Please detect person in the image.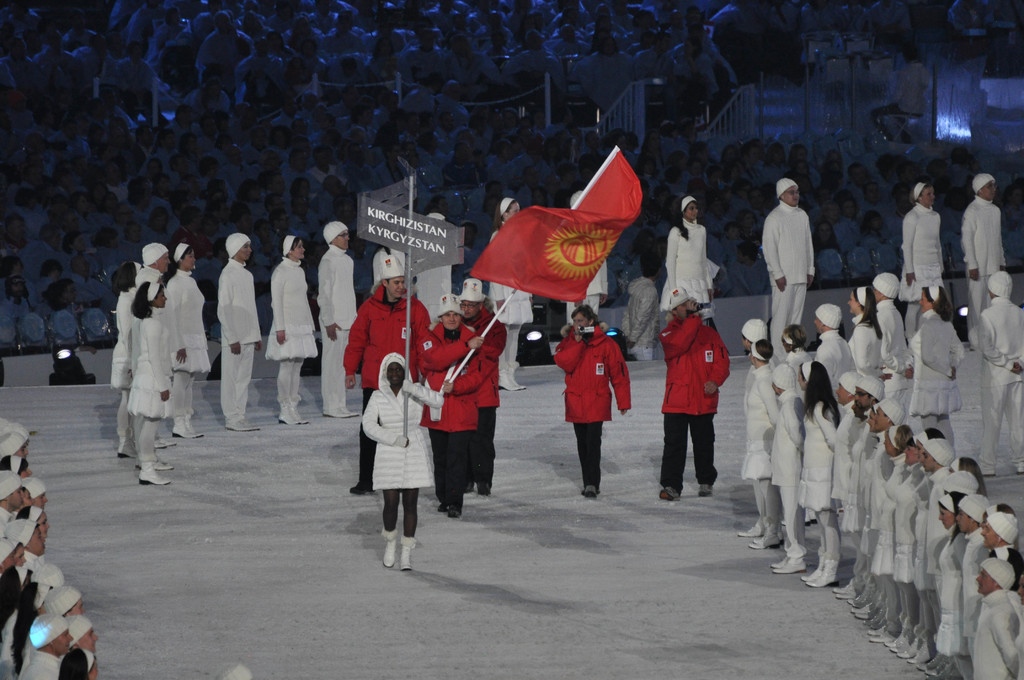
125,282,175,485.
